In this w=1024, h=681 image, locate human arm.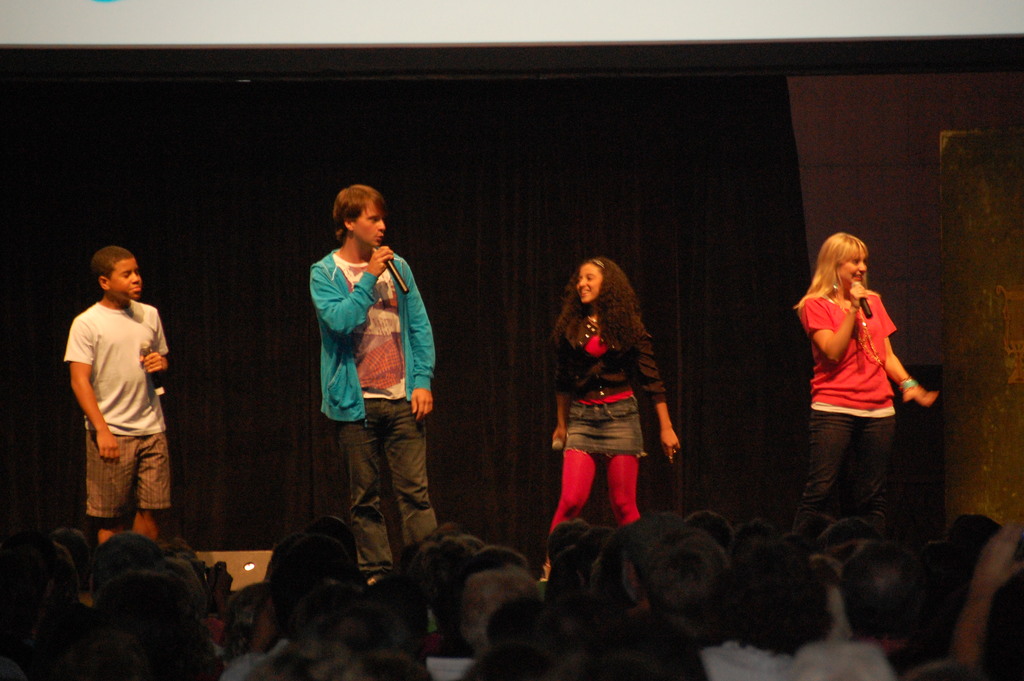
Bounding box: [left=946, top=516, right=1023, bottom=671].
